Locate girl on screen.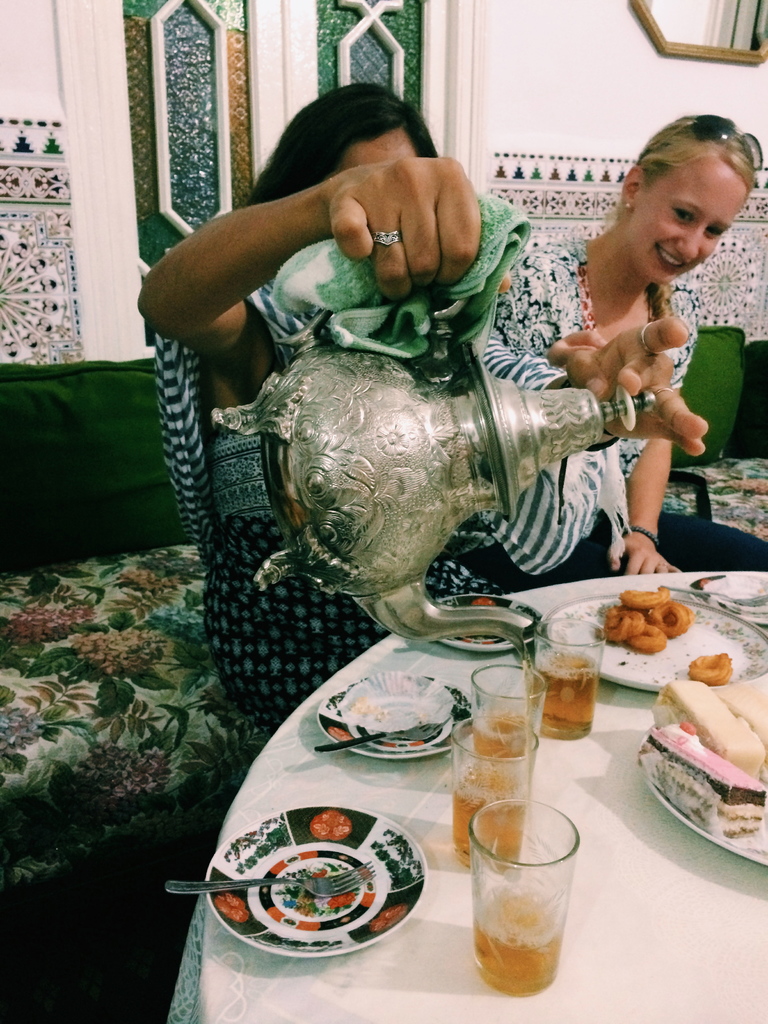
On screen at <box>493,112,766,580</box>.
